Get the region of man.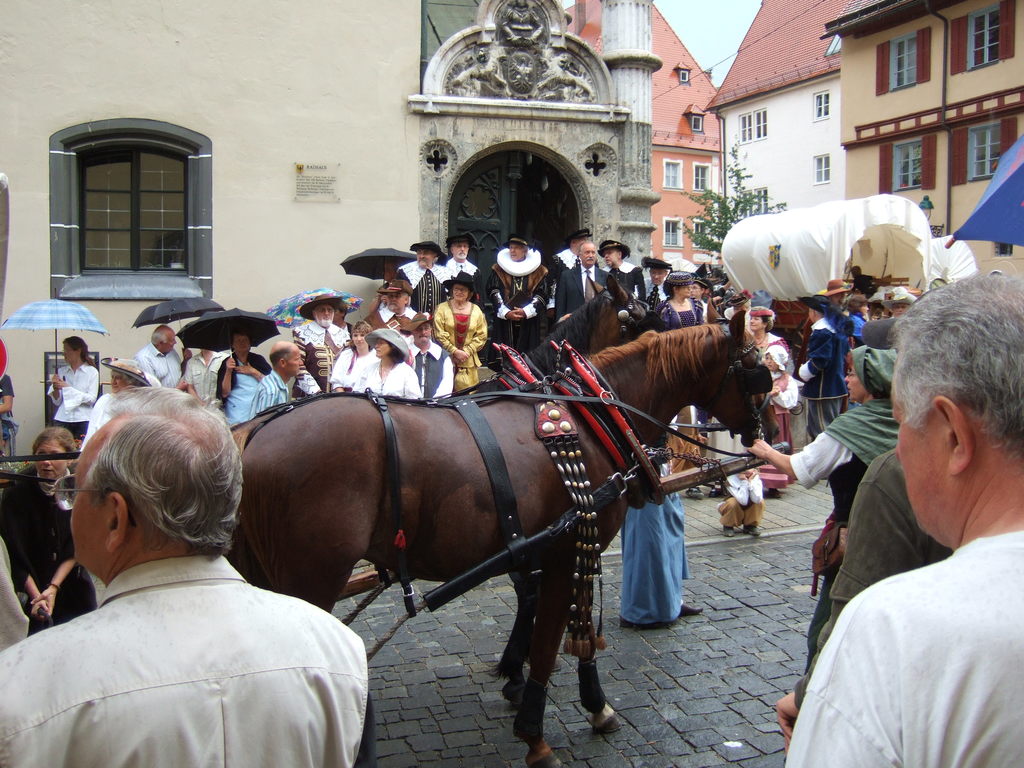
(x1=132, y1=321, x2=182, y2=397).
